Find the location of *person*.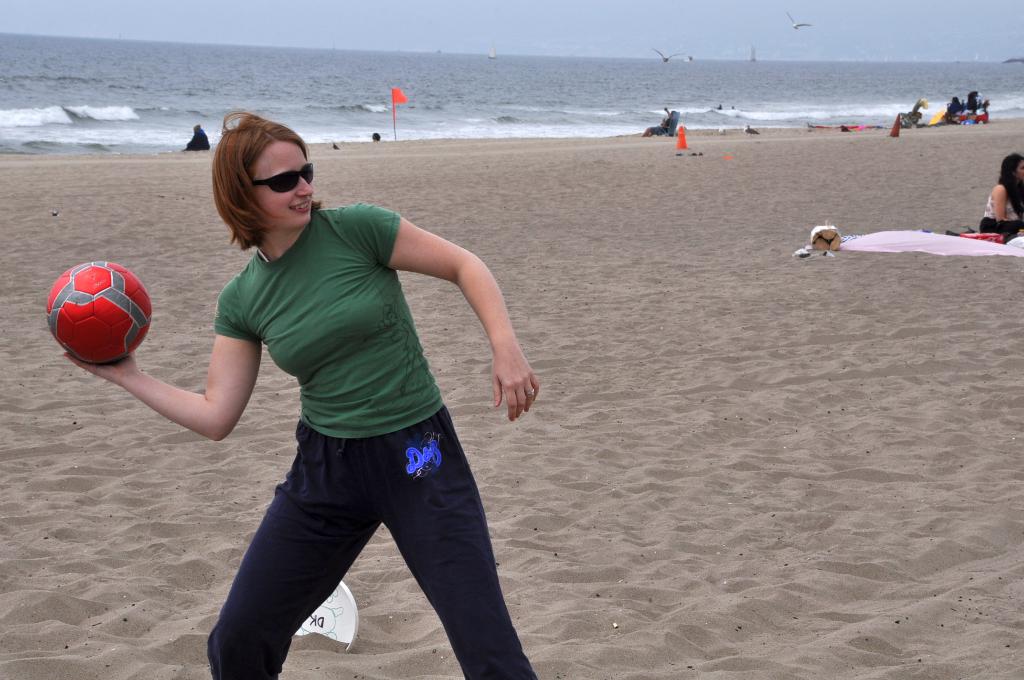
Location: [left=980, top=152, right=1023, bottom=250].
